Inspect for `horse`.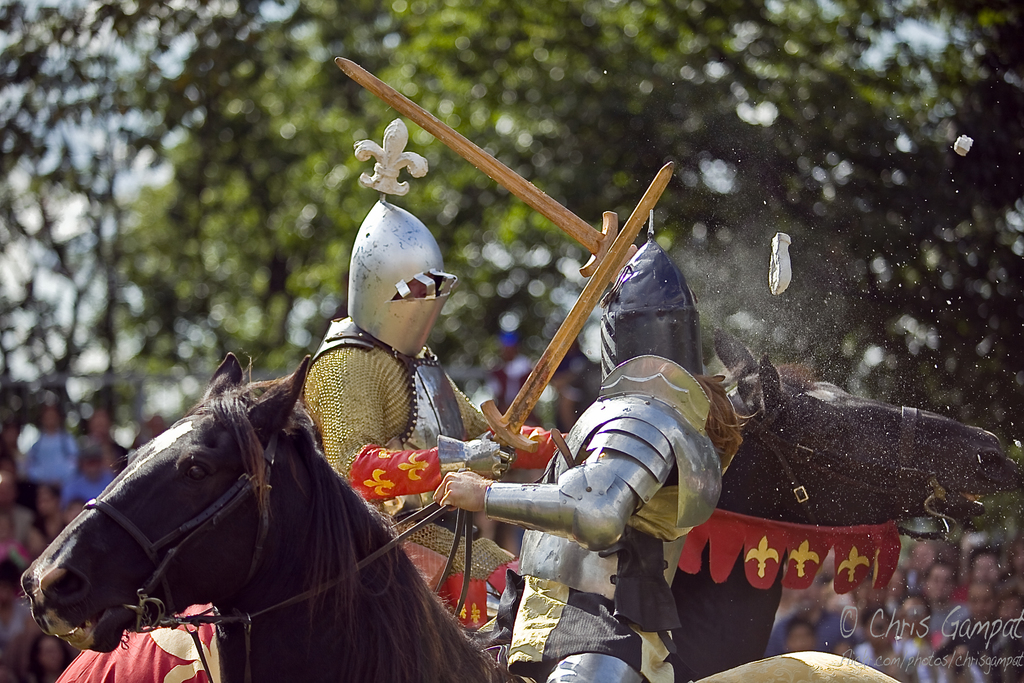
Inspection: 15:347:537:682.
